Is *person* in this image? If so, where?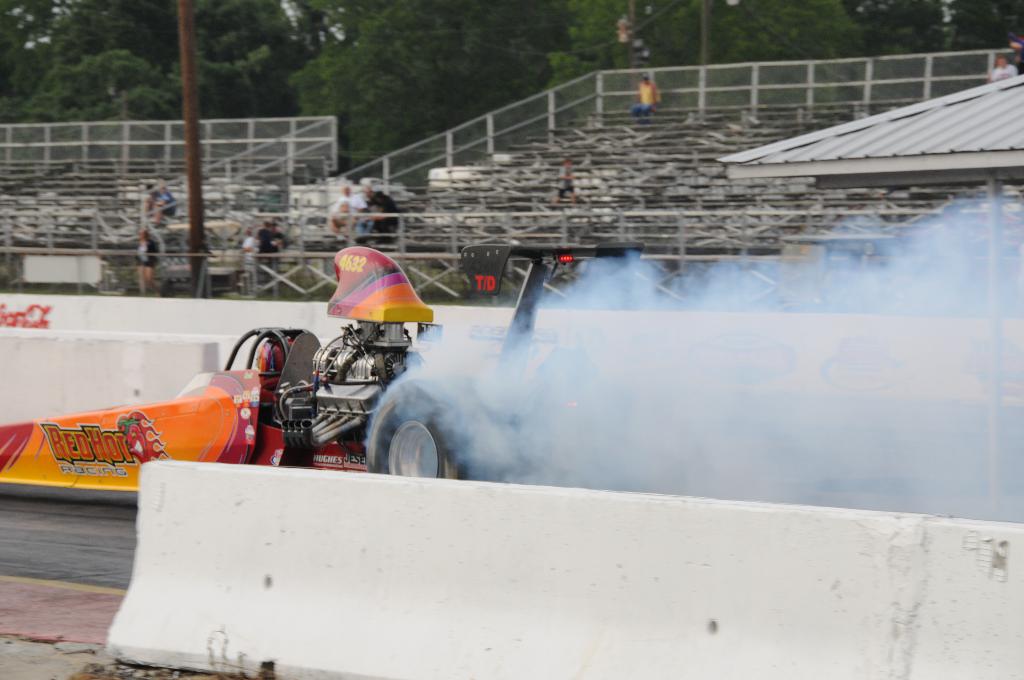
Yes, at Rect(989, 53, 1015, 80).
